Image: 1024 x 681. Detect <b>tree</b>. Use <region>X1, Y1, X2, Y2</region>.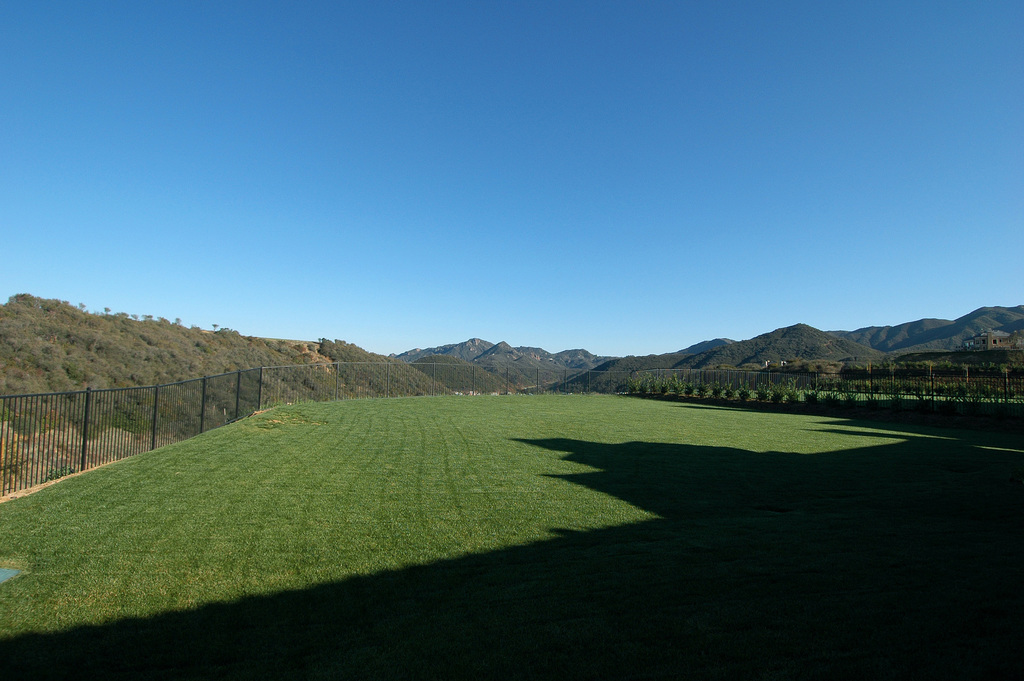
<region>209, 320, 221, 332</region>.
